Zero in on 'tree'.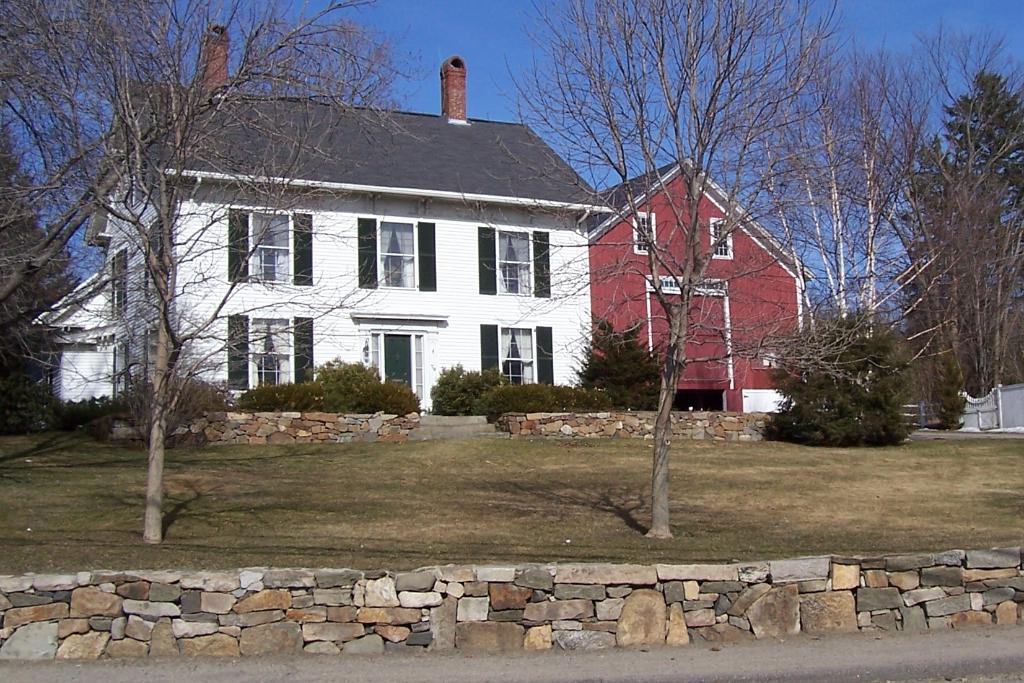
Zeroed in: 452/0/865/540.
